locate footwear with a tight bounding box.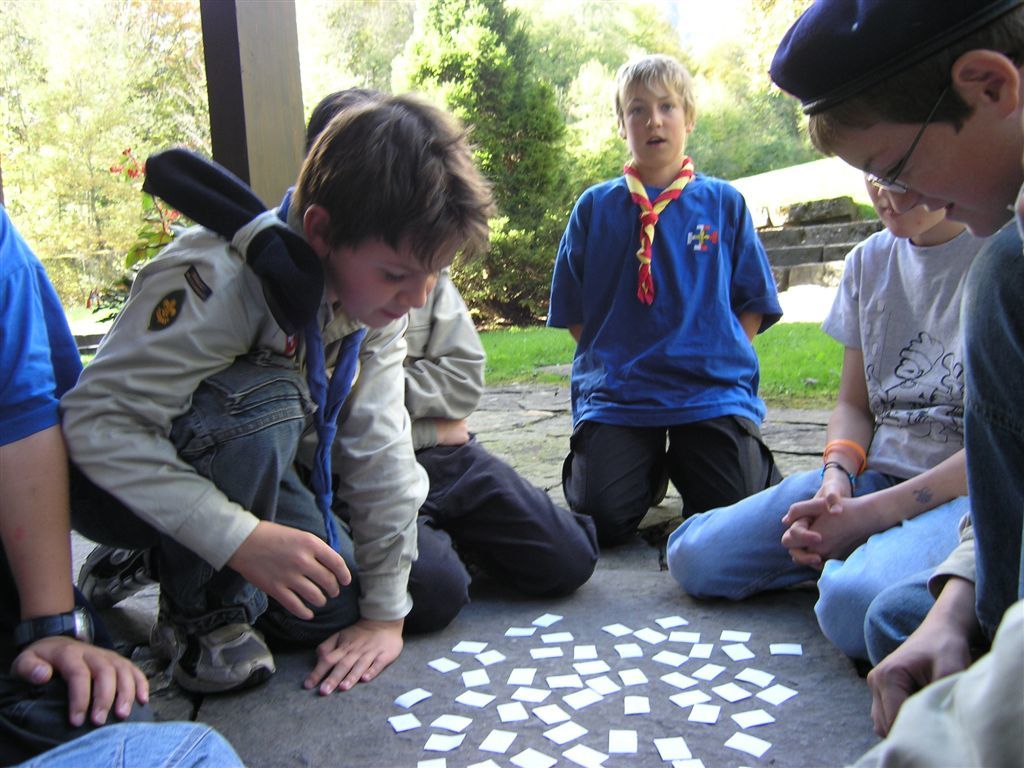
select_region(137, 603, 269, 714).
